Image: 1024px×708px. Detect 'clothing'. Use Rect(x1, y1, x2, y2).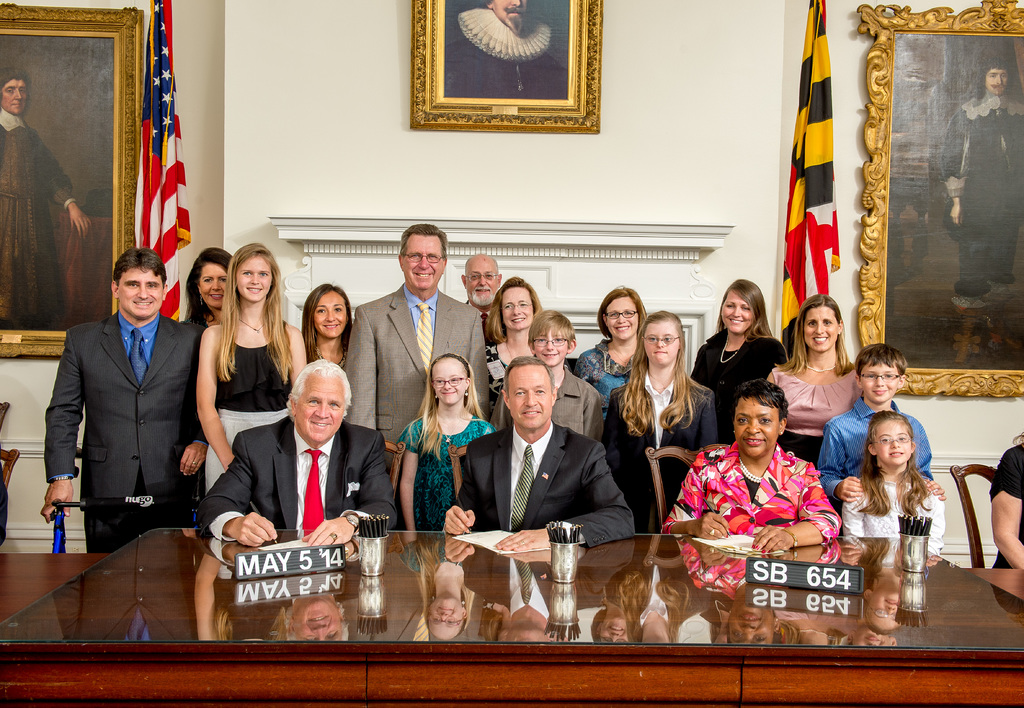
Rect(991, 442, 1023, 502).
